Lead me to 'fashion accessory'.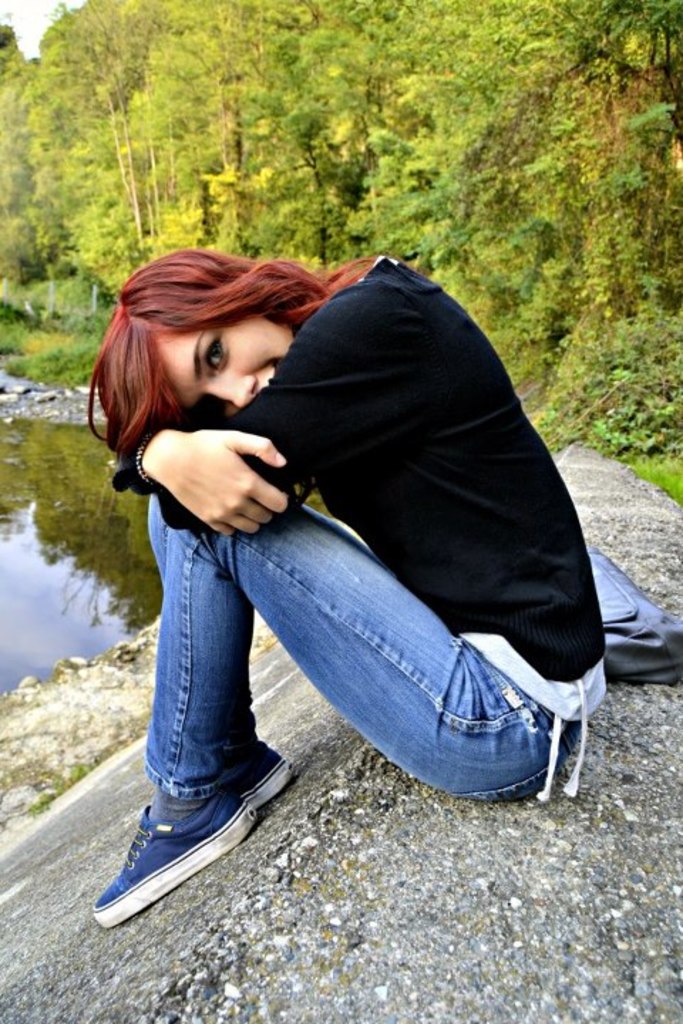
Lead to [87, 784, 256, 919].
